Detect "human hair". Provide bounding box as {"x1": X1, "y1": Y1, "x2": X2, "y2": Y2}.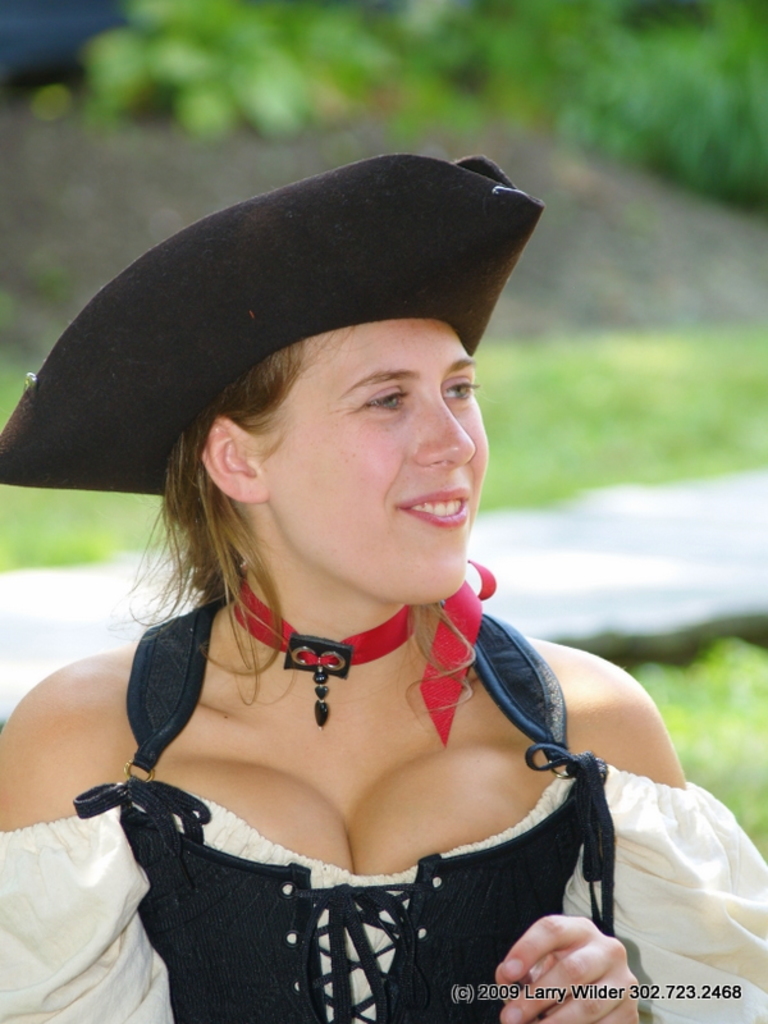
{"x1": 122, "y1": 320, "x2": 445, "y2": 719}.
